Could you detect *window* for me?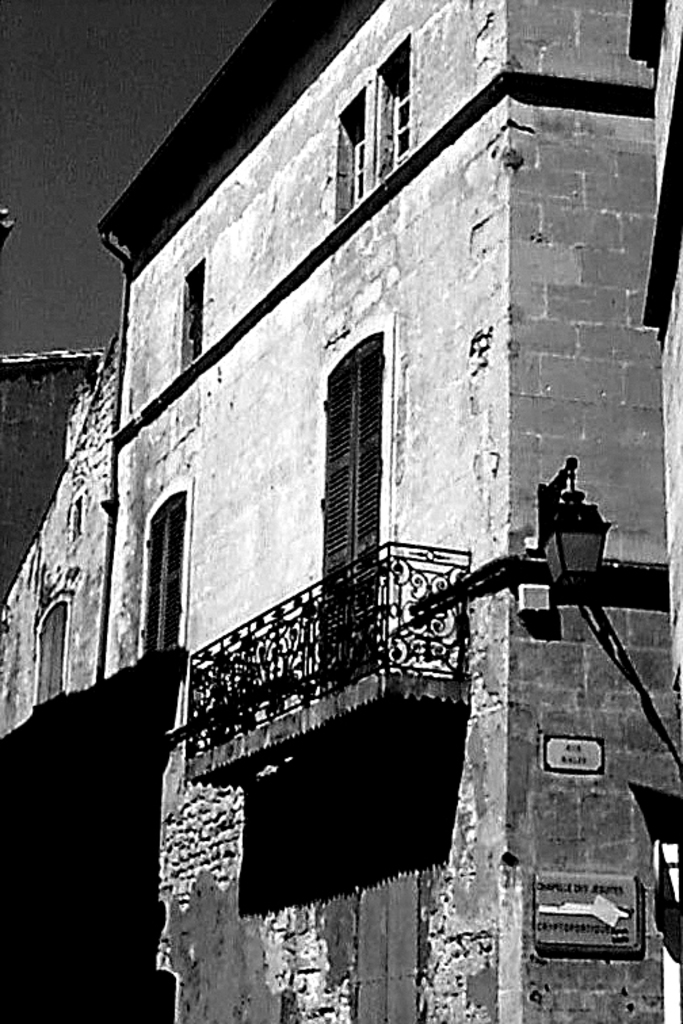
Detection result: crop(379, 49, 409, 167).
